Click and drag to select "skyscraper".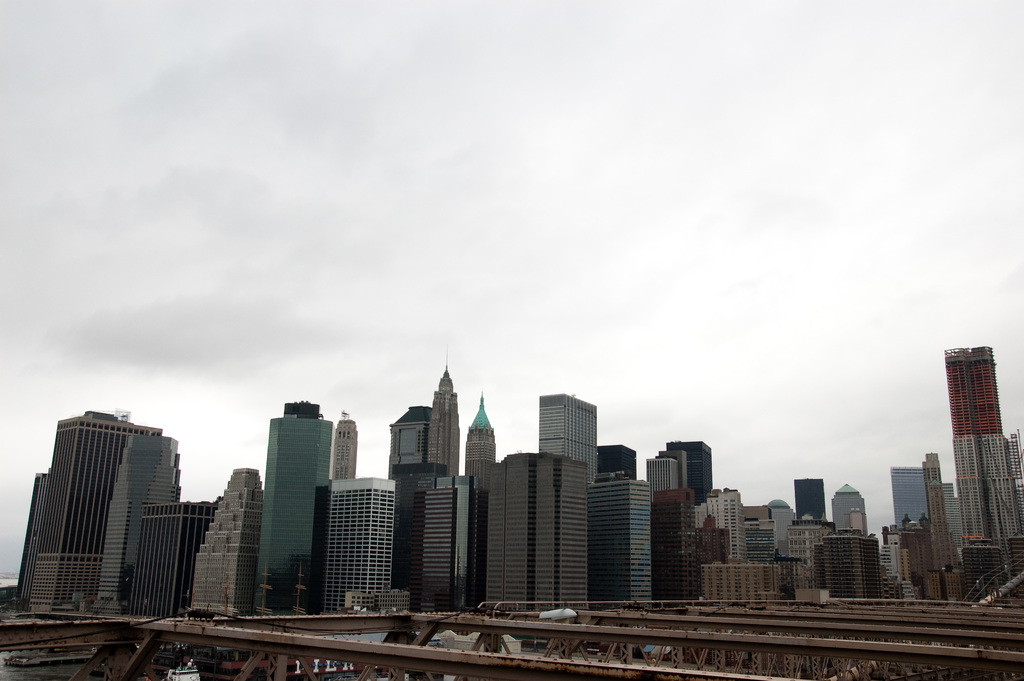
Selection: pyautogui.locateOnScreen(892, 466, 924, 525).
